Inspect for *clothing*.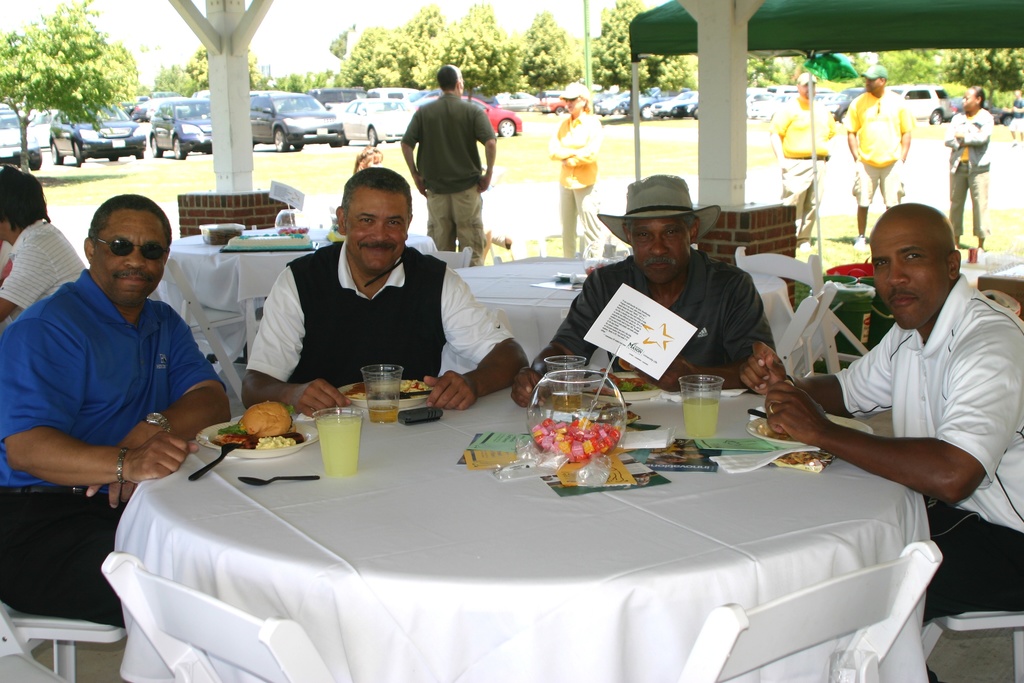
Inspection: [424, 190, 490, 268].
